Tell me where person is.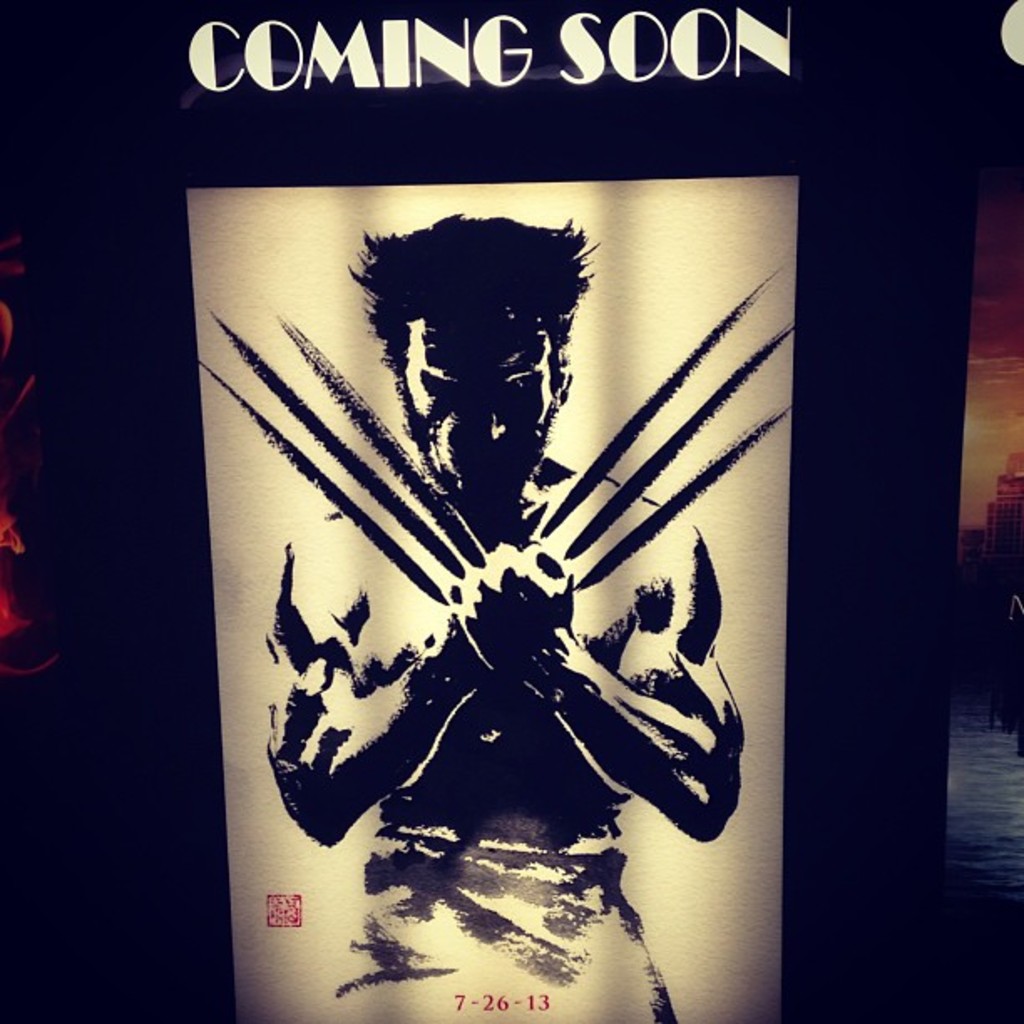
person is at left=251, top=197, right=753, bottom=934.
